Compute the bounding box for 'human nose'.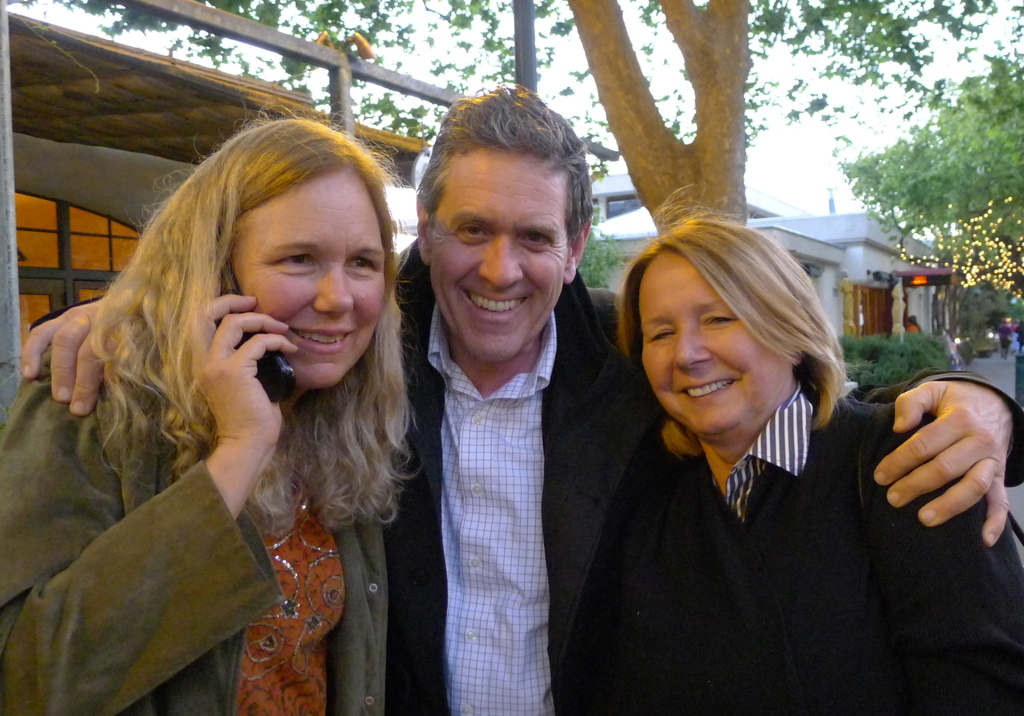
[left=673, top=331, right=712, bottom=374].
